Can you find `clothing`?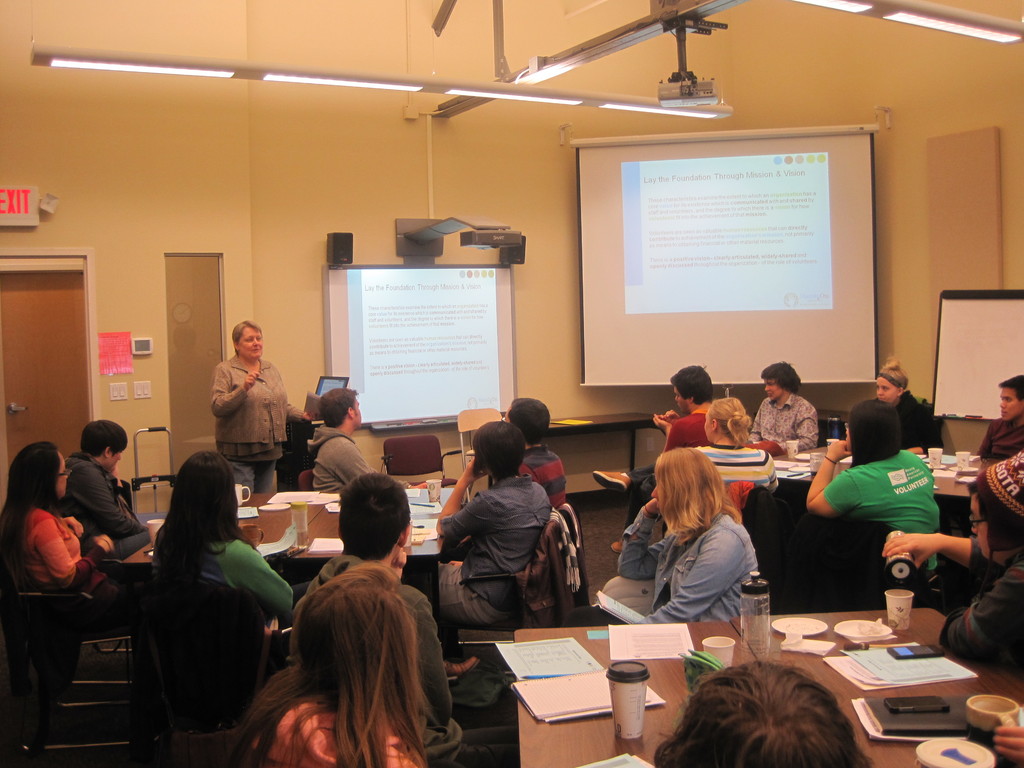
Yes, bounding box: {"x1": 149, "y1": 532, "x2": 292, "y2": 643}.
